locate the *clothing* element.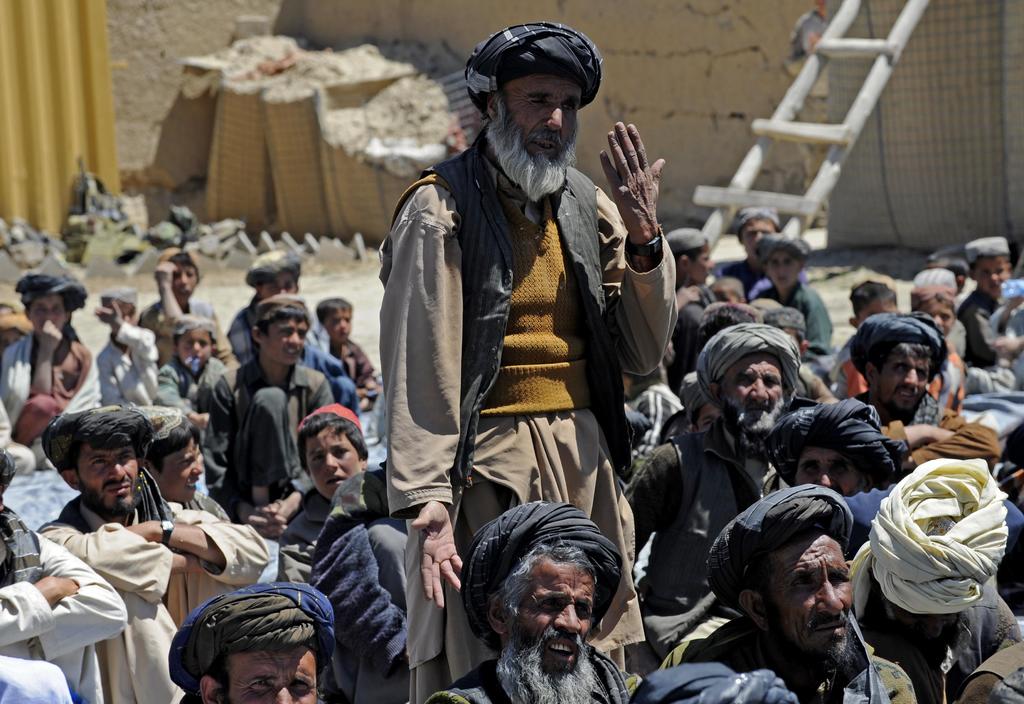
Element bbox: bbox(383, 11, 683, 684).
